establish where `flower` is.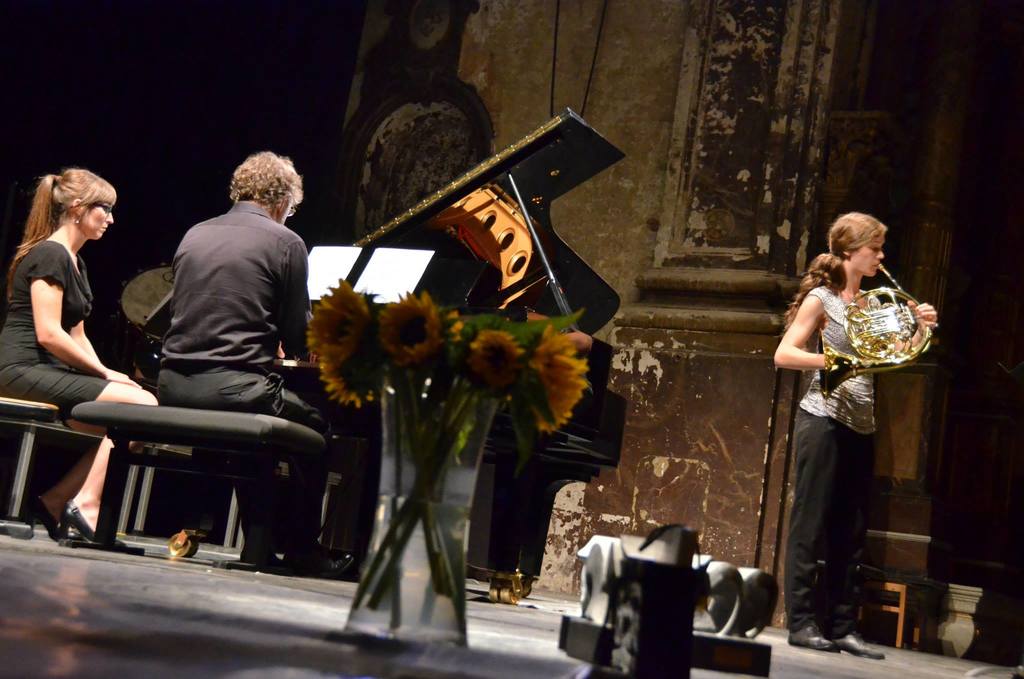
Established at 467:327:518:389.
